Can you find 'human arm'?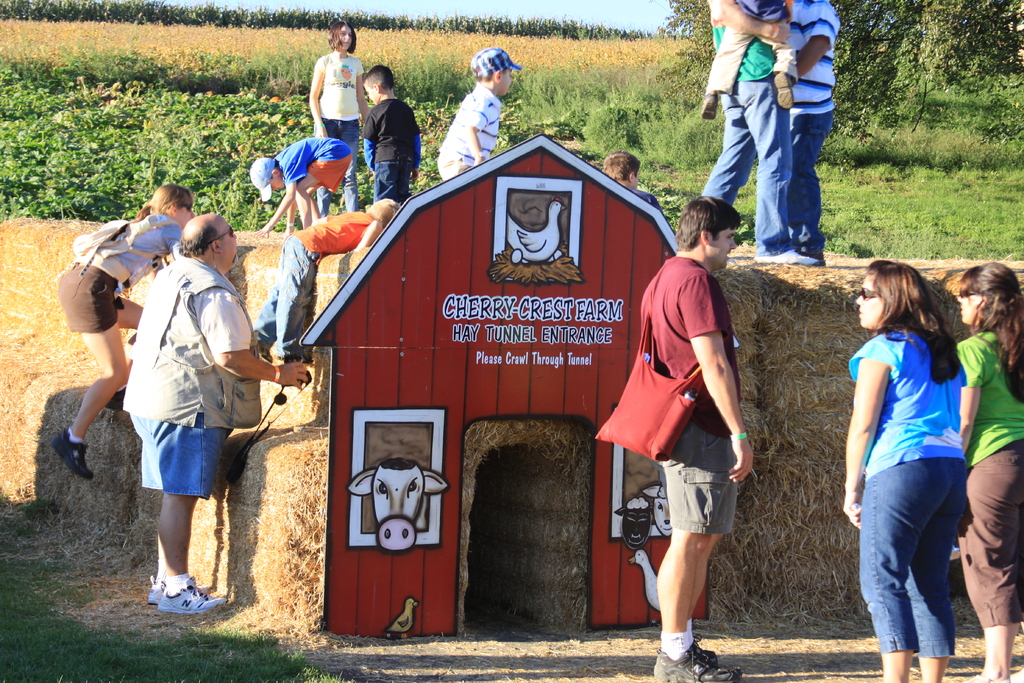
Yes, bounding box: x1=361, y1=104, x2=382, y2=184.
